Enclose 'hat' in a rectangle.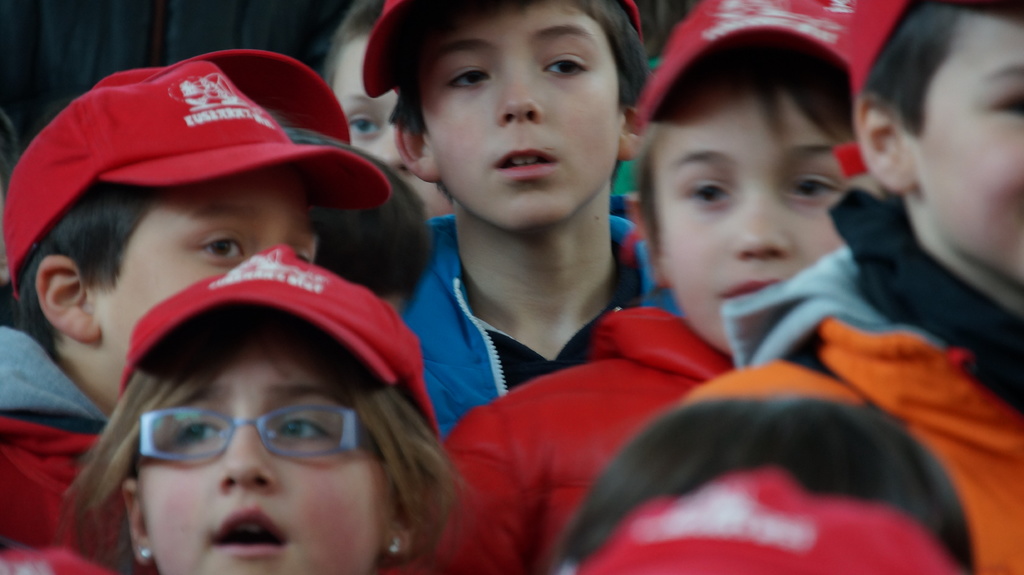
634,0,906,122.
